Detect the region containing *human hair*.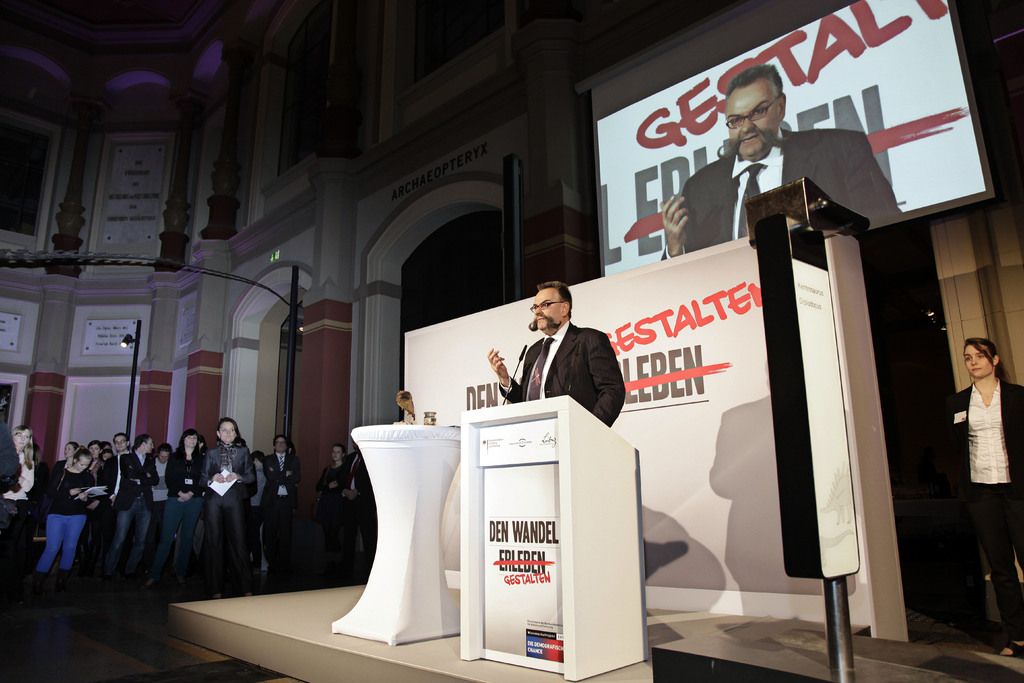
select_region(114, 434, 125, 441).
